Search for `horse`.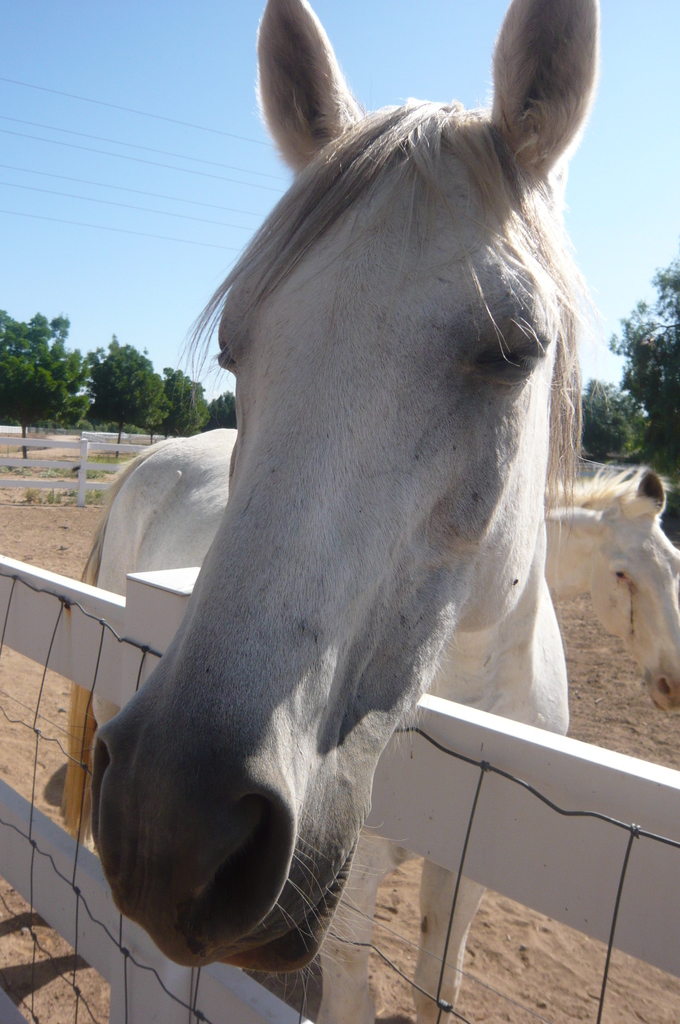
Found at [x1=69, y1=0, x2=597, y2=1023].
